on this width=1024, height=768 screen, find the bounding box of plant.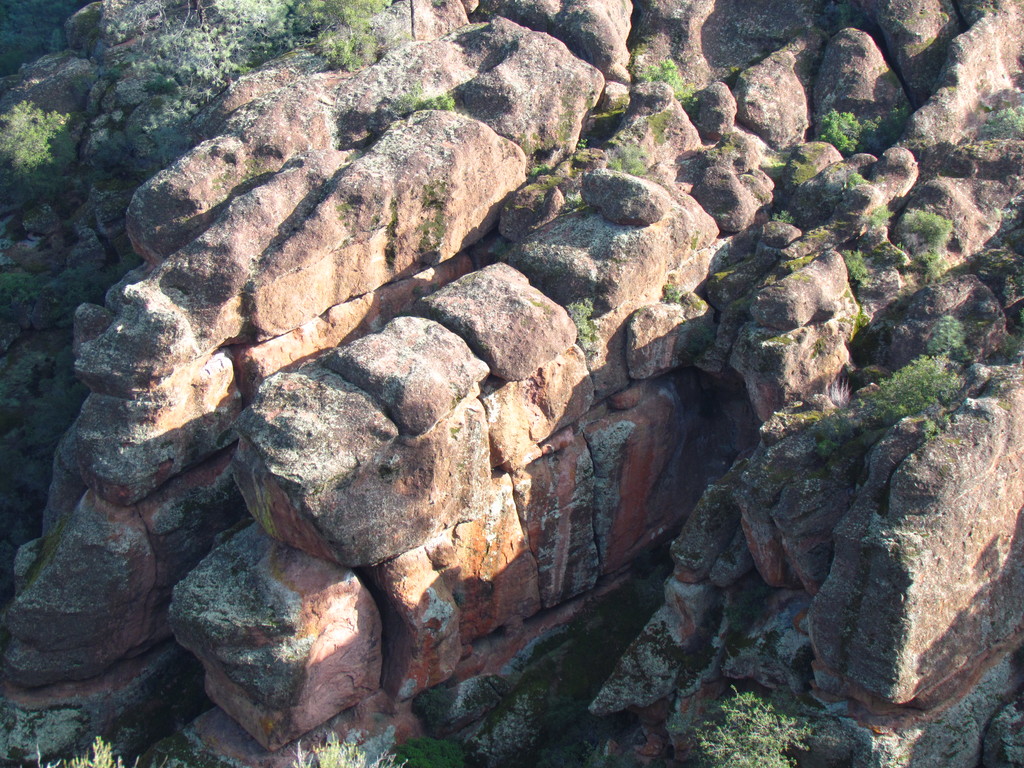
Bounding box: (861,94,925,155).
